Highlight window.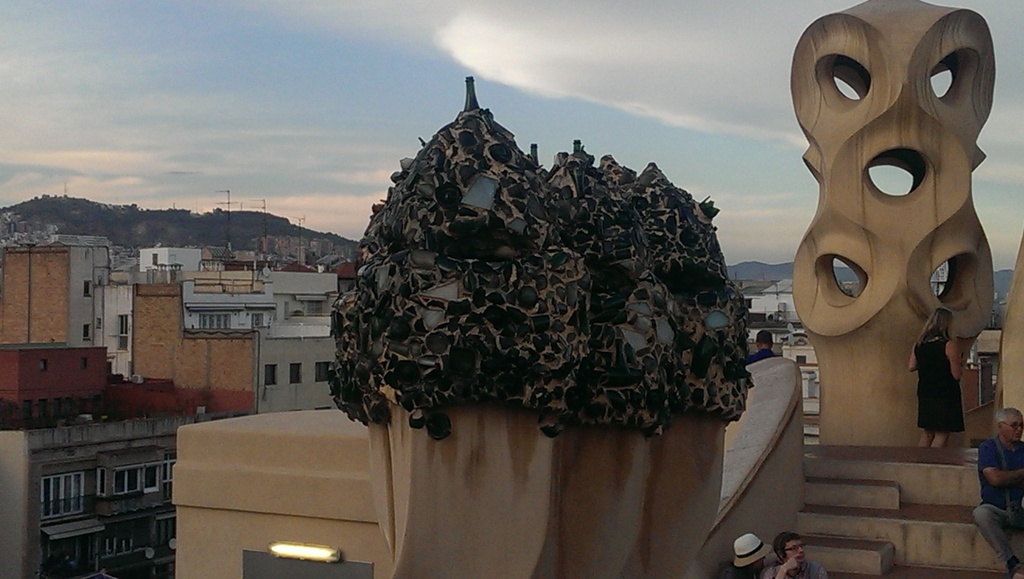
Highlighted region: (116,316,128,352).
